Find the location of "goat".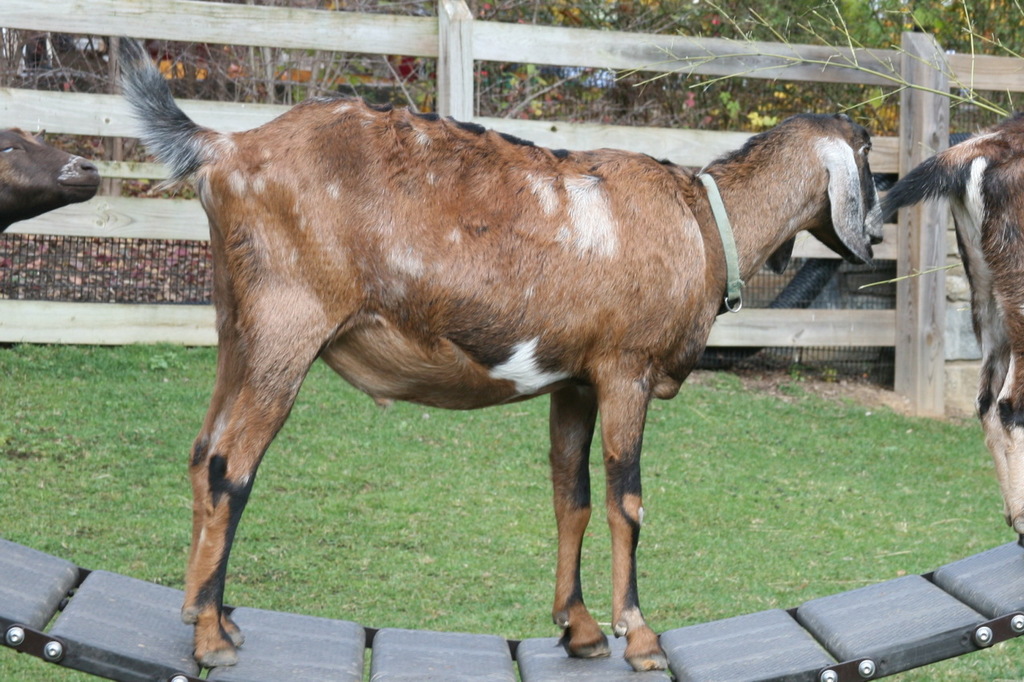
Location: <box>0,121,102,233</box>.
